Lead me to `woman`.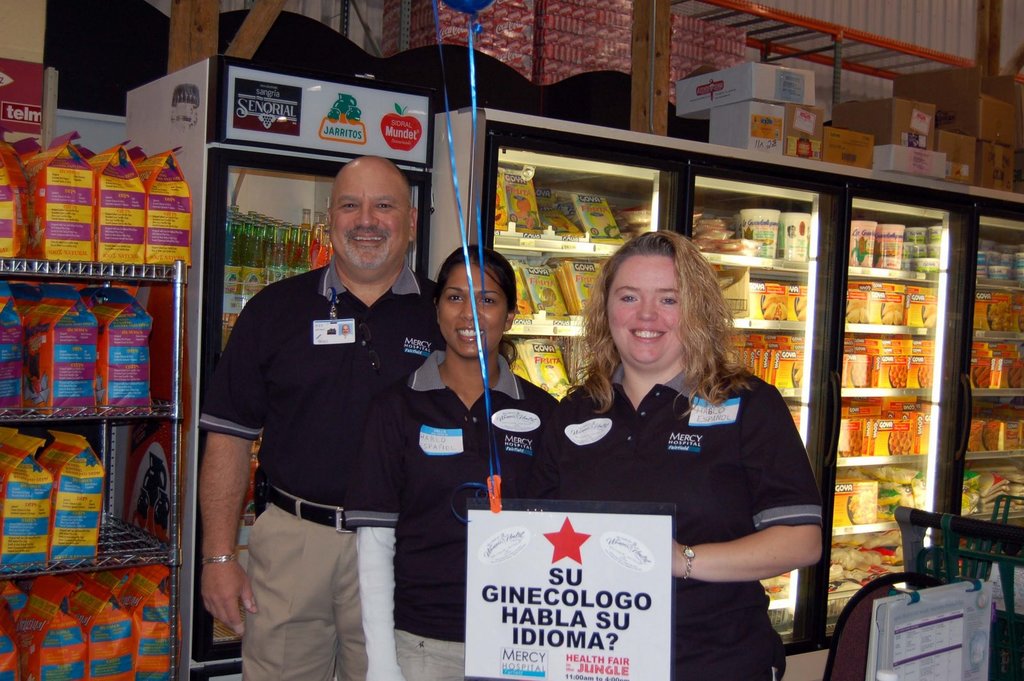
Lead to box=[344, 243, 559, 680].
